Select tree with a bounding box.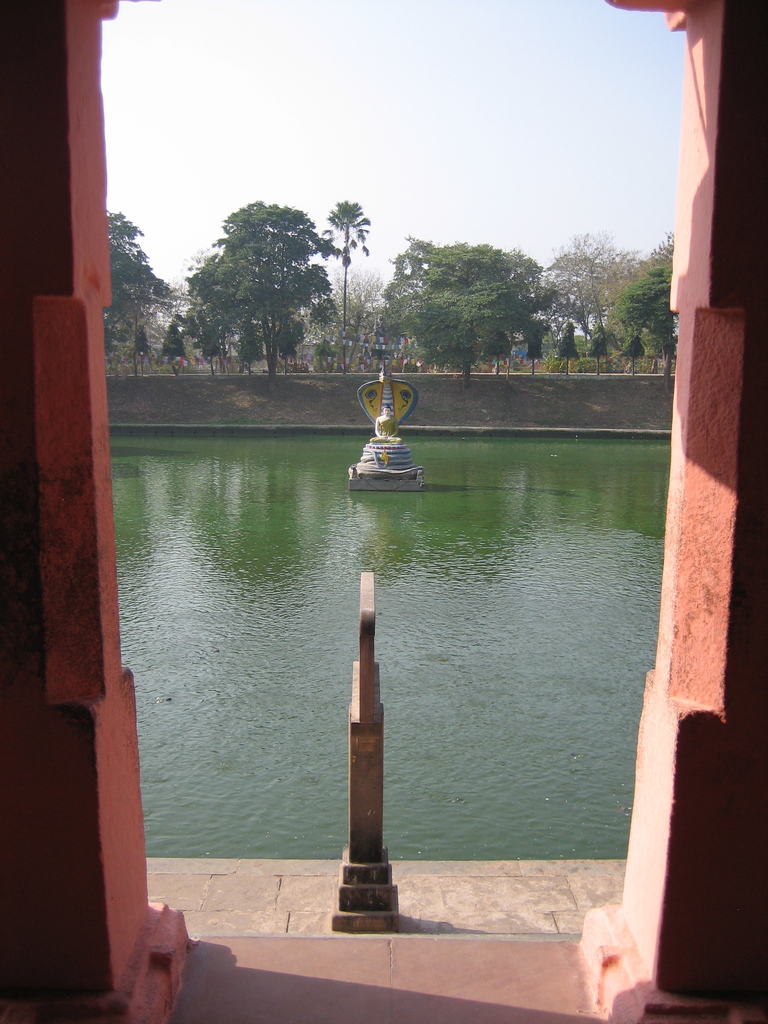
(x1=532, y1=224, x2=646, y2=354).
